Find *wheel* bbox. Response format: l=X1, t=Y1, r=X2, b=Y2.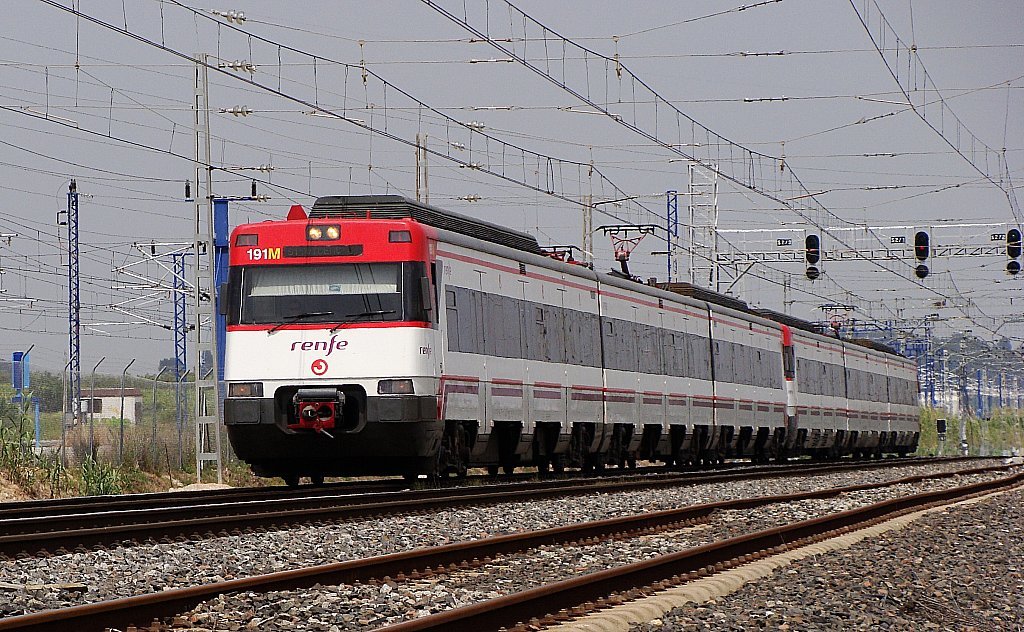
l=500, t=458, r=516, b=478.
